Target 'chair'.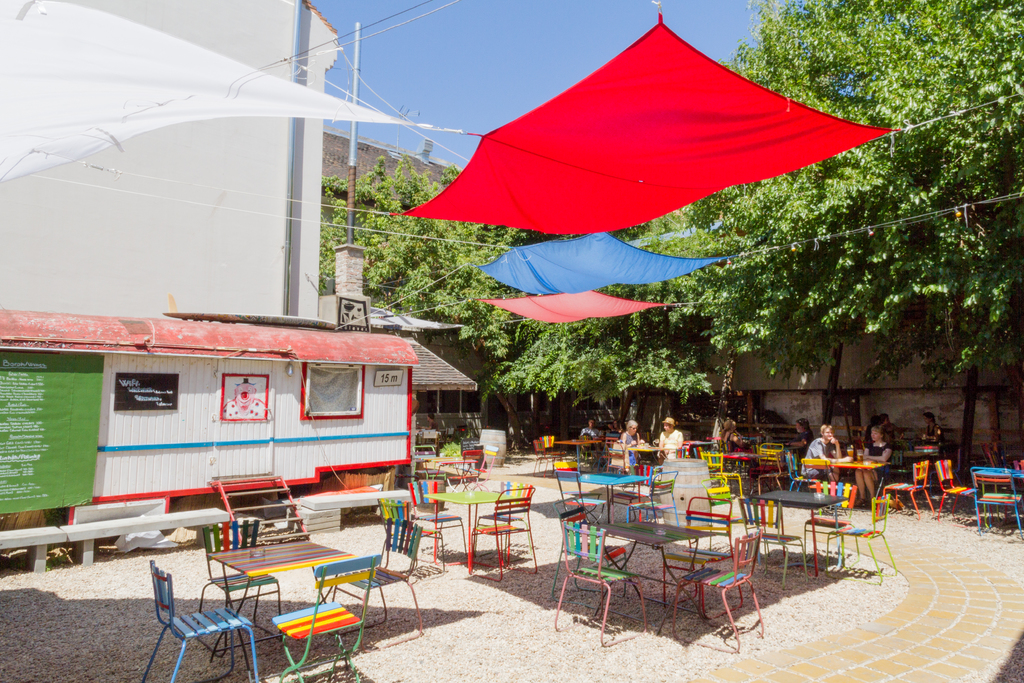
Target region: pyautogui.locateOnScreen(781, 451, 819, 498).
